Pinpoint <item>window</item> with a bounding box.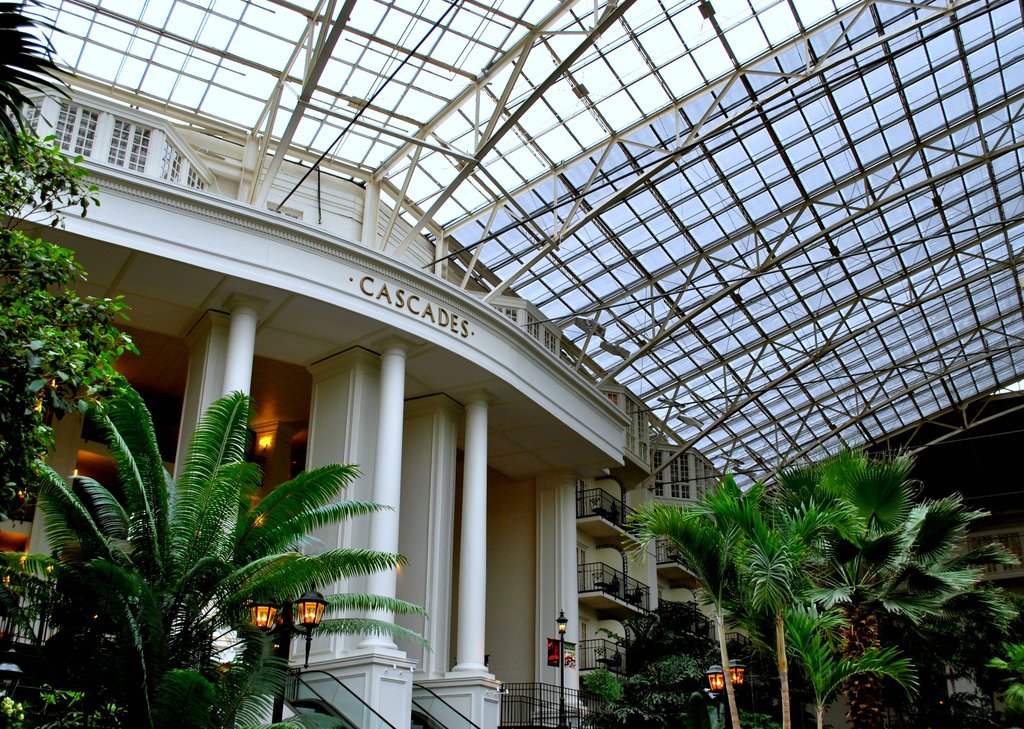
x1=54, y1=100, x2=99, y2=159.
